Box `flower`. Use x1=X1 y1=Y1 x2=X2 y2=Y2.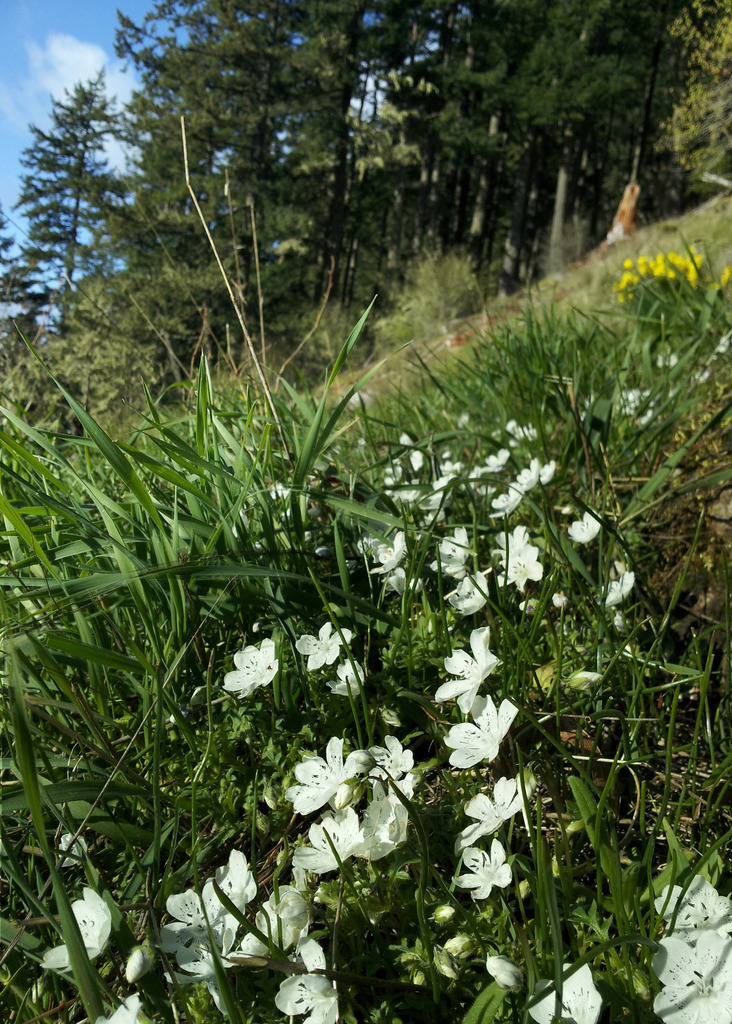
x1=390 y1=567 x2=427 y2=597.
